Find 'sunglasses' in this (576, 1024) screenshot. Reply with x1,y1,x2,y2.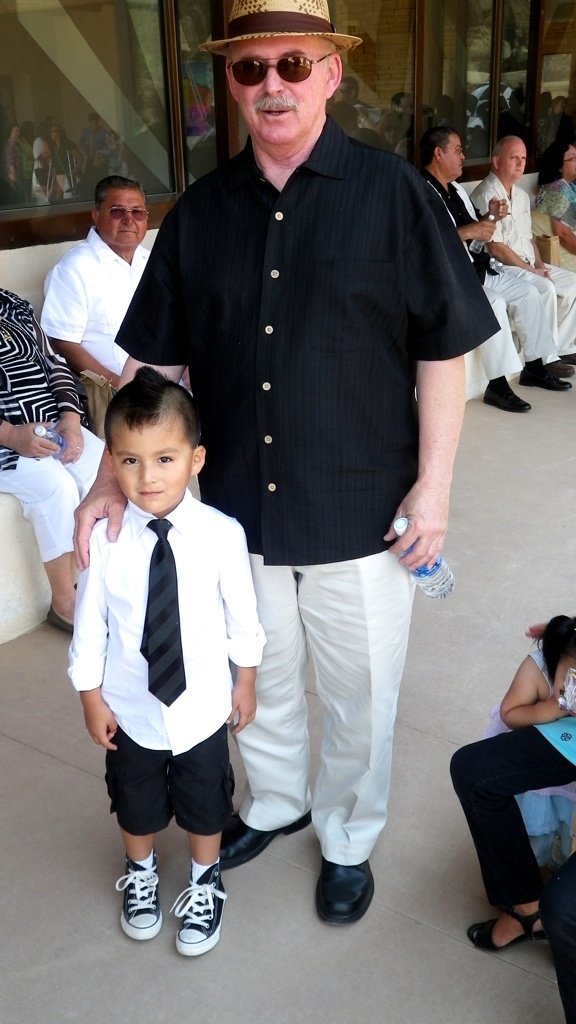
225,53,335,88.
